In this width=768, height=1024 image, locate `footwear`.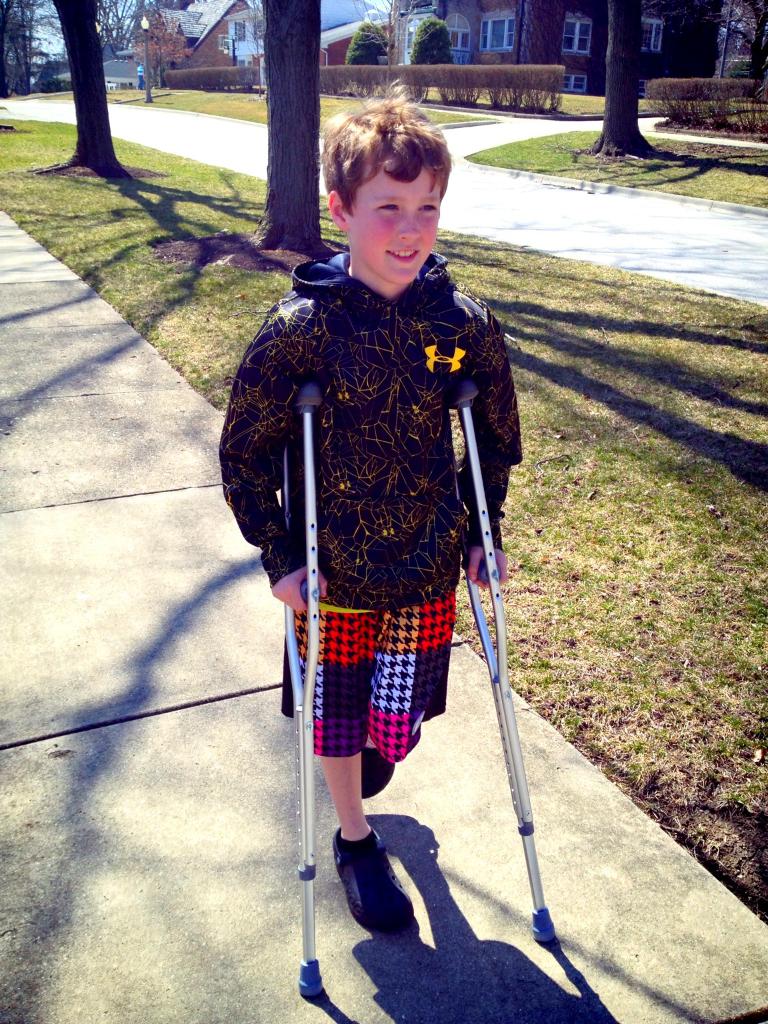
Bounding box: [x1=331, y1=829, x2=421, y2=932].
